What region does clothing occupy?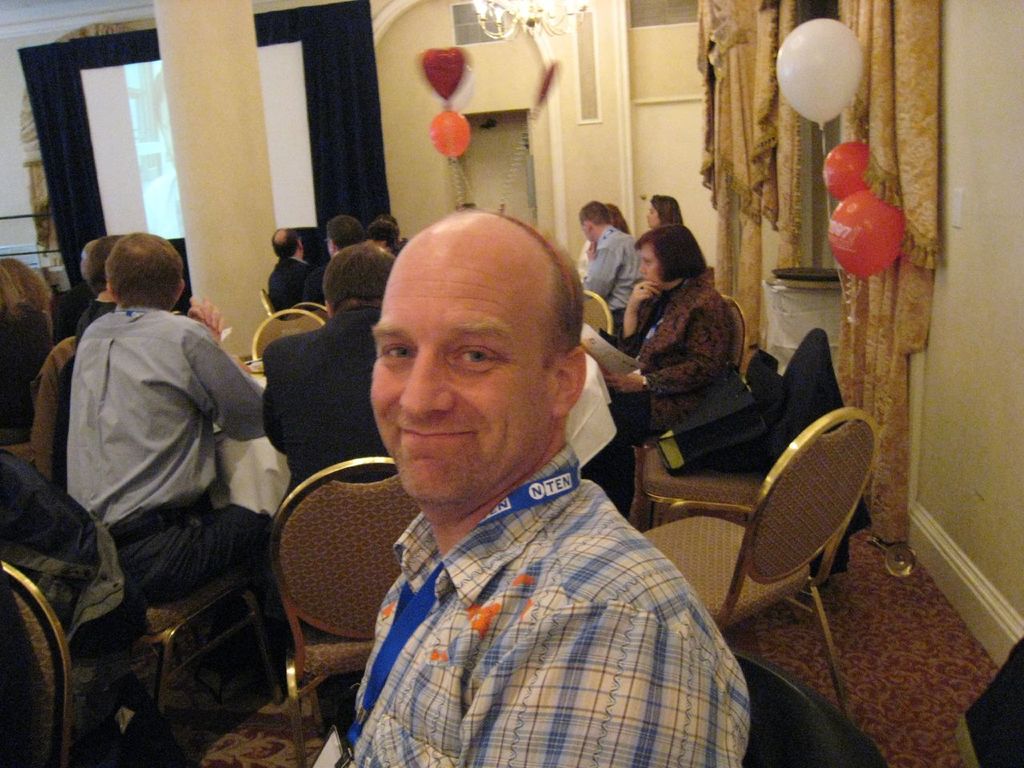
(302,264,328,306).
